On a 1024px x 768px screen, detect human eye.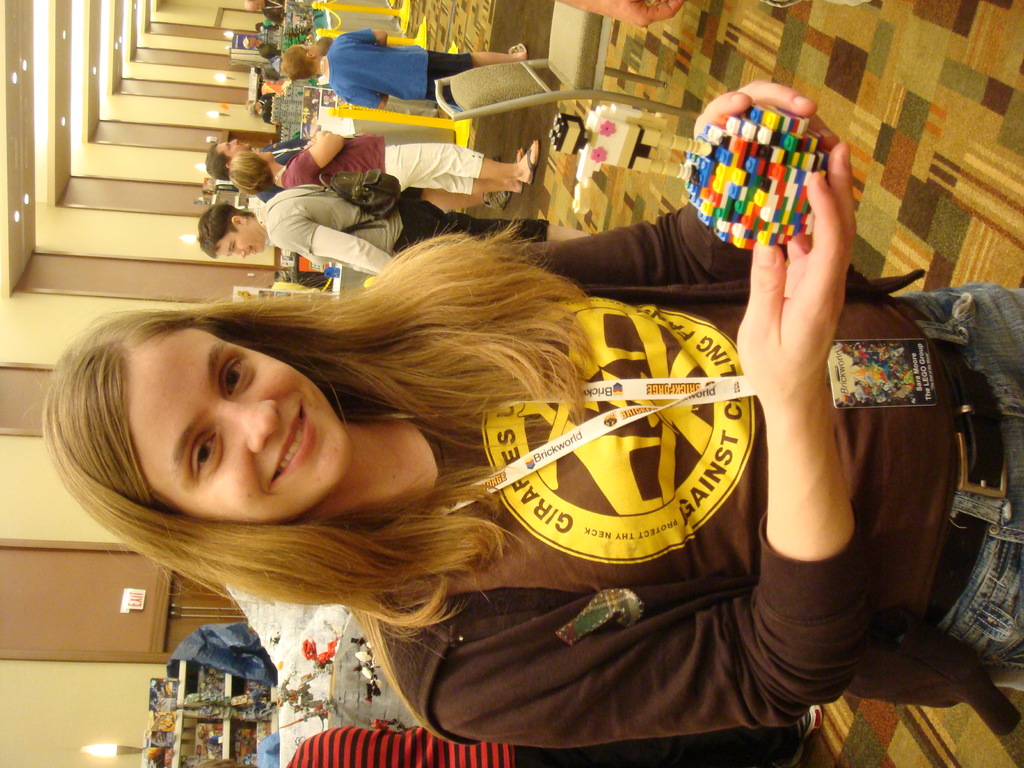
x1=230, y1=242, x2=235, y2=252.
